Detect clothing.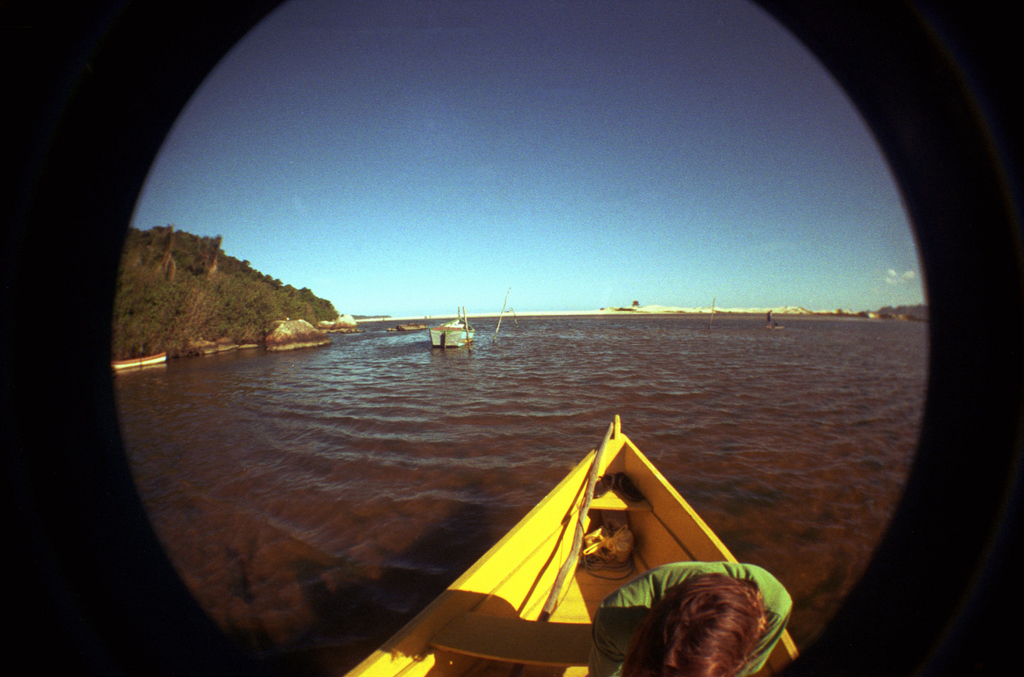
Detected at detection(584, 561, 794, 676).
